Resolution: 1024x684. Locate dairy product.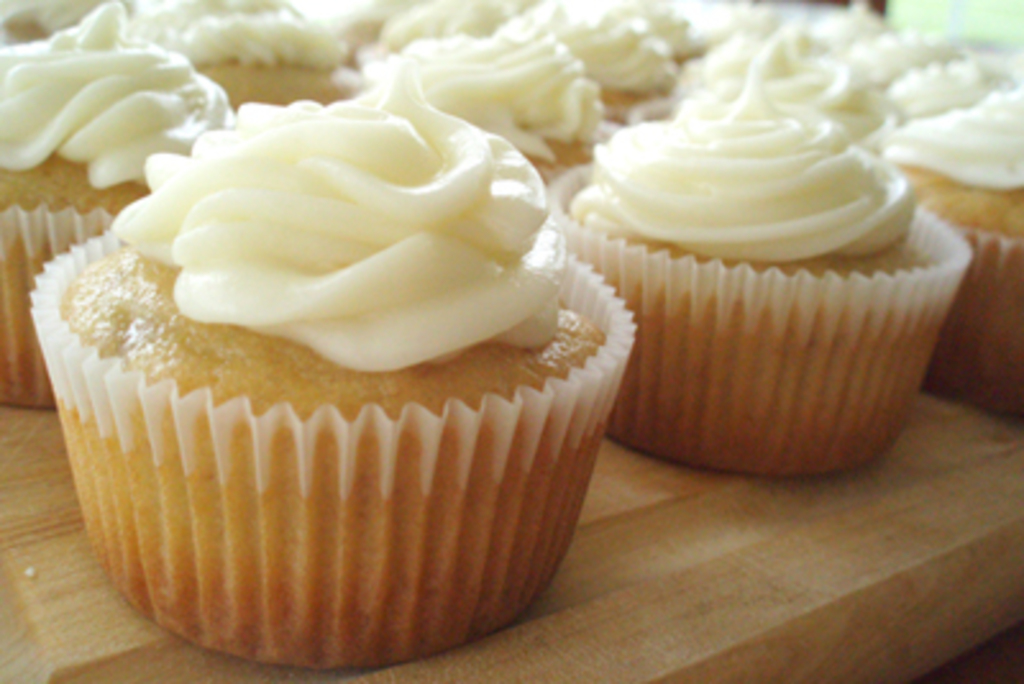
Rect(358, 0, 512, 56).
